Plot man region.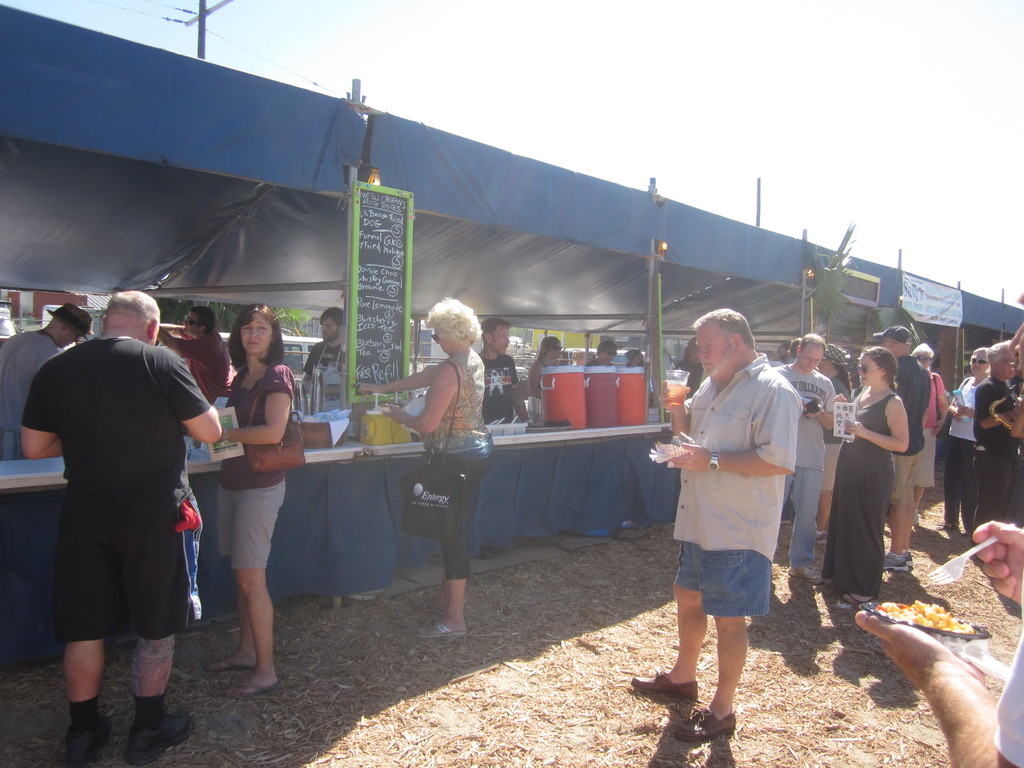
Plotted at crop(24, 292, 219, 767).
